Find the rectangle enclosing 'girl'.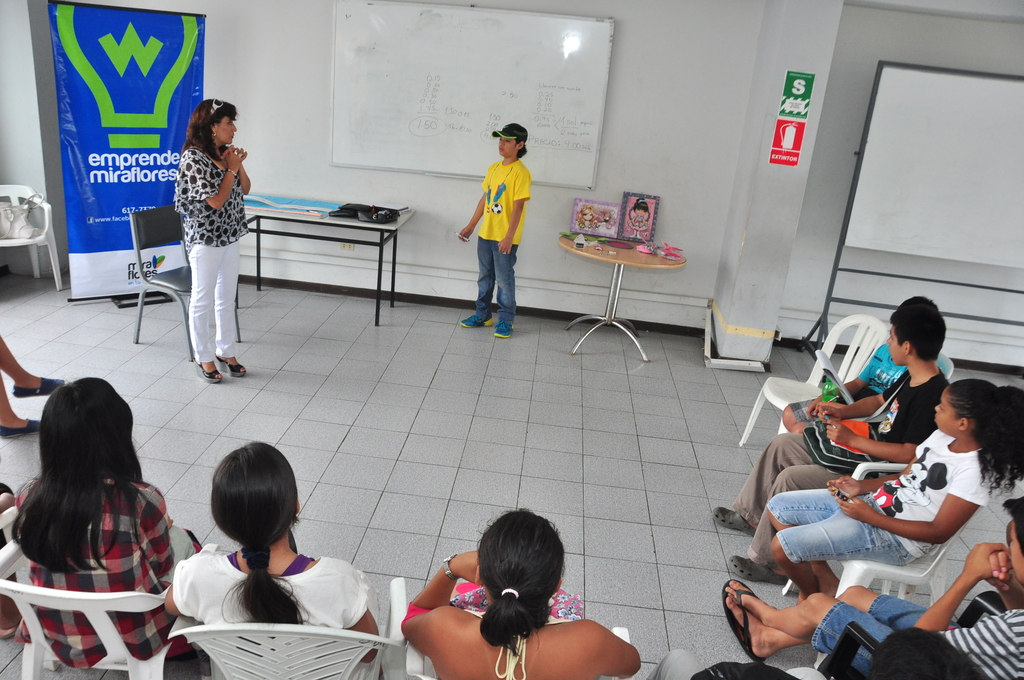
627/197/646/240.
